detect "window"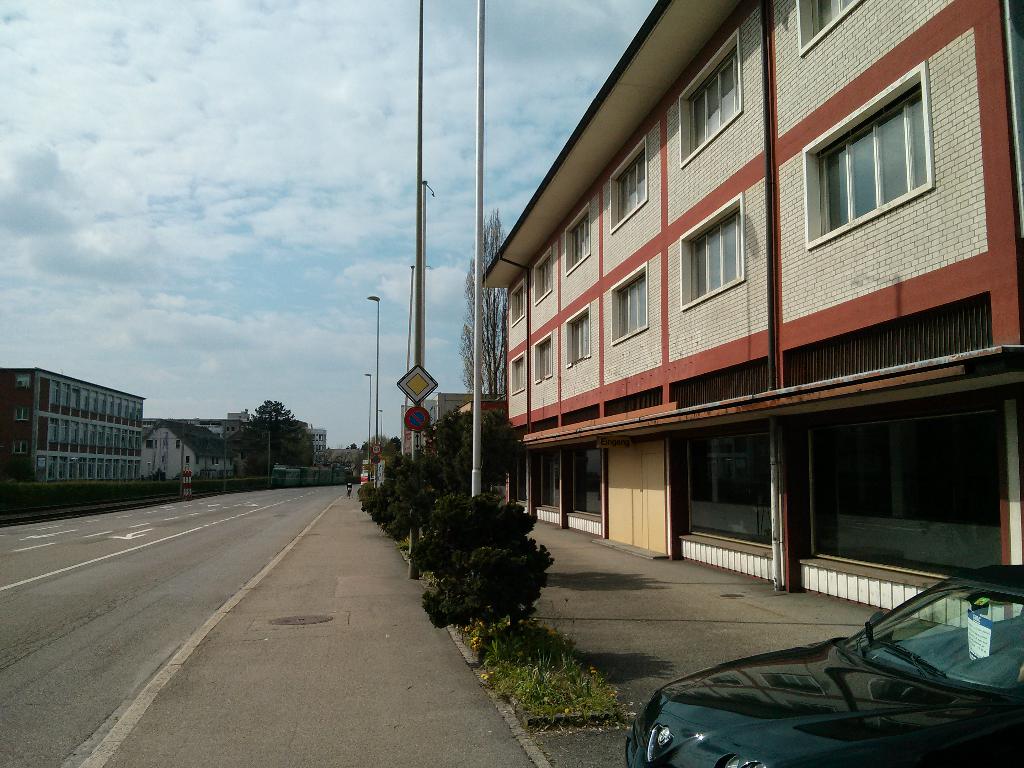
select_region(147, 441, 152, 450)
